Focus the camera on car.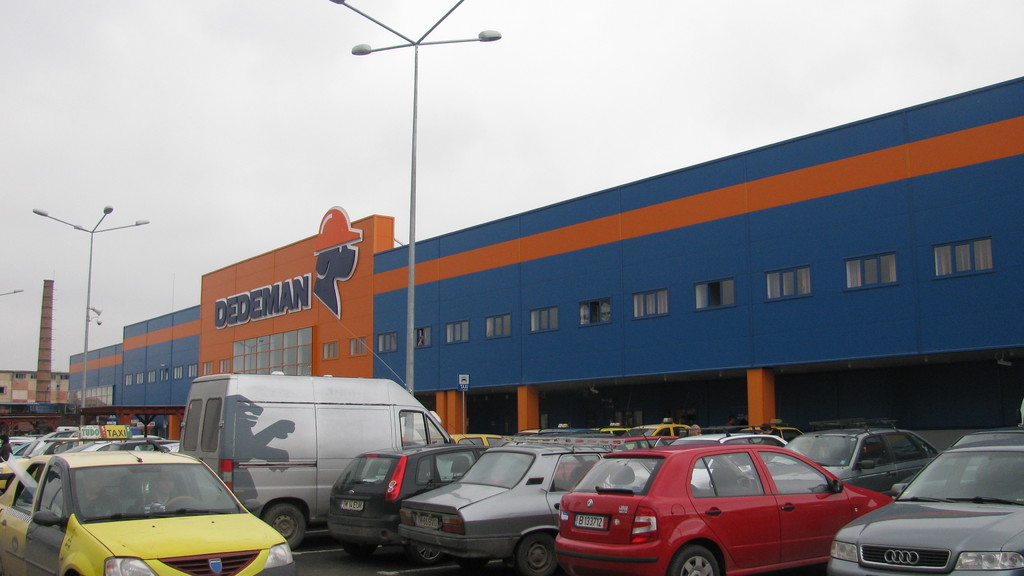
Focus region: detection(838, 428, 1021, 572).
